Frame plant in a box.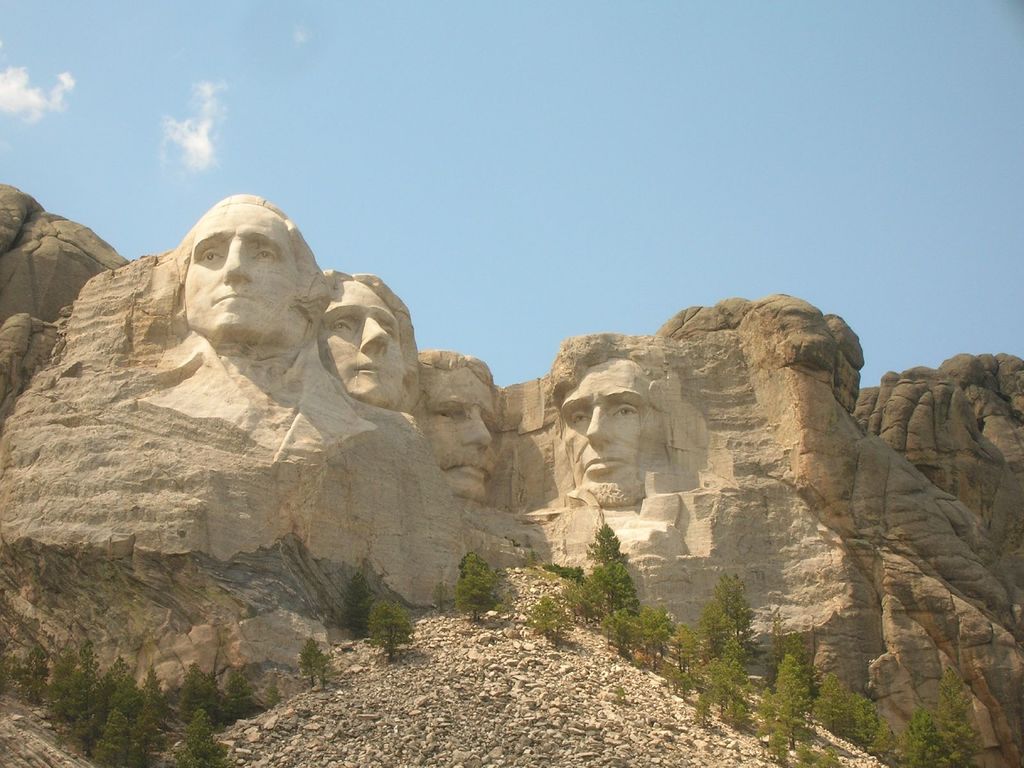
l=364, t=598, r=417, b=661.
